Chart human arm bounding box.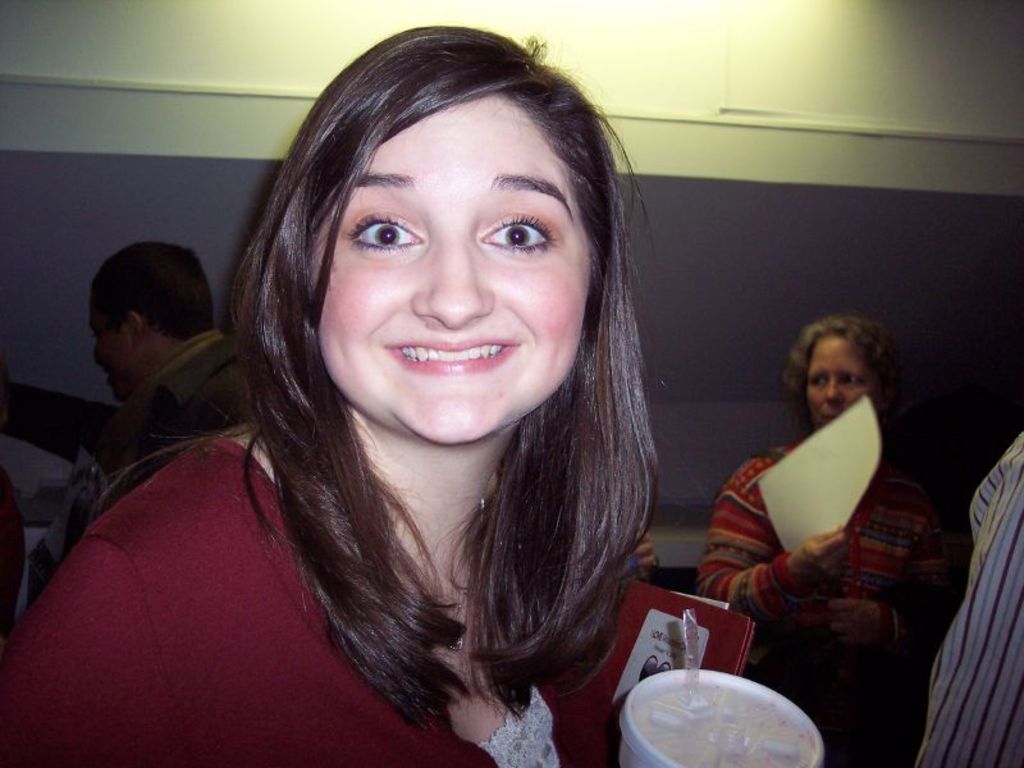
Charted: Rect(0, 536, 169, 767).
